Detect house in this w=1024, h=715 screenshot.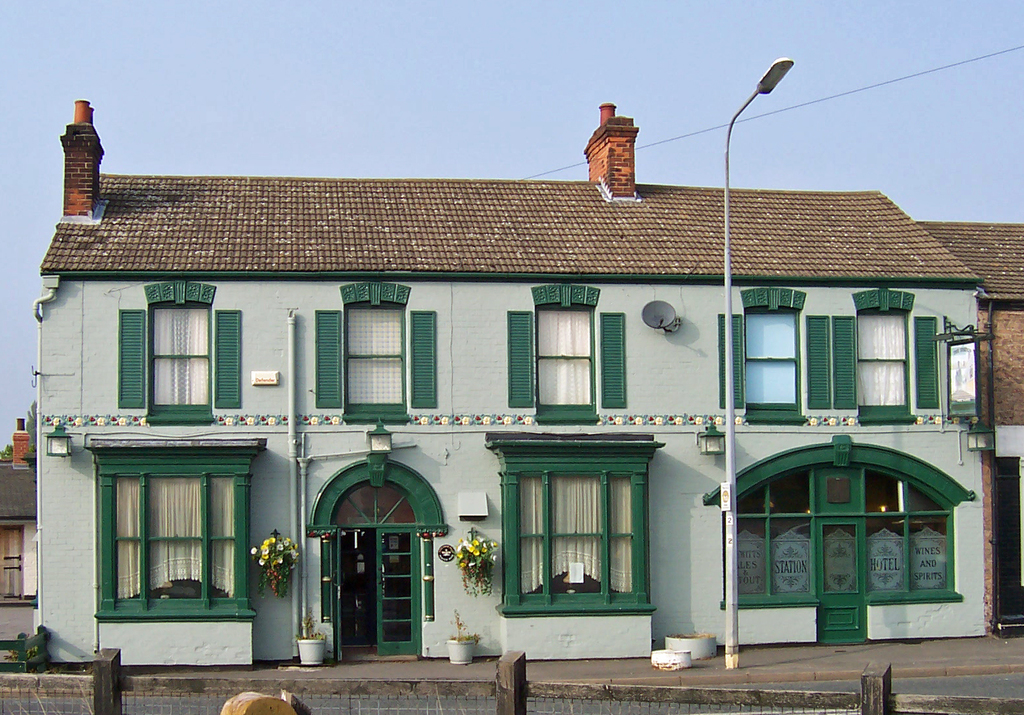
Detection: 0:412:45:657.
